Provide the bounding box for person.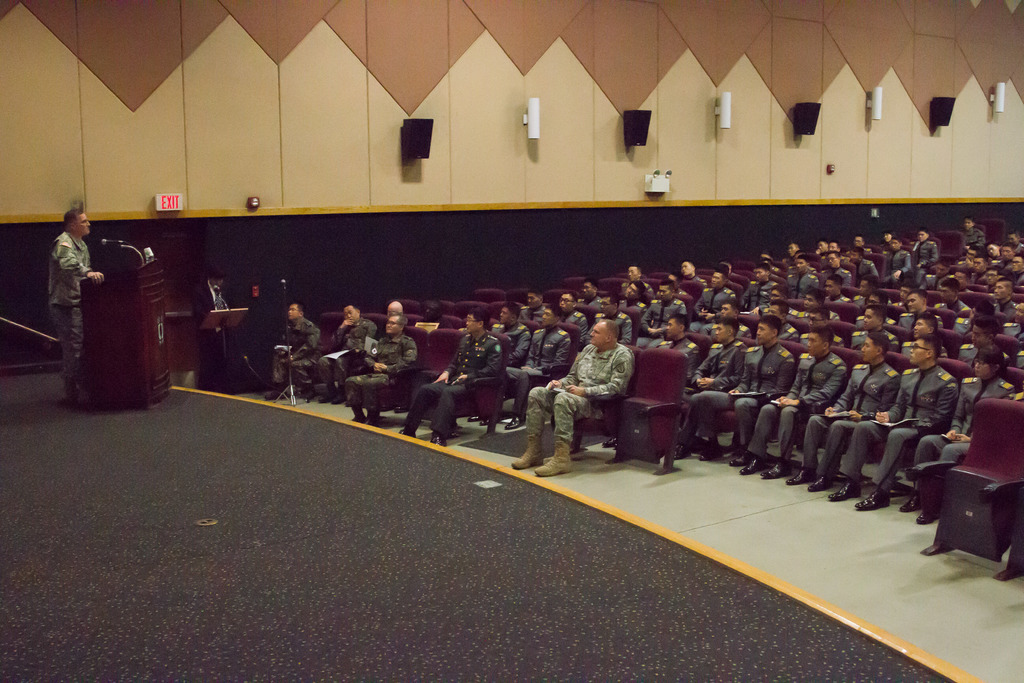
BBox(580, 274, 604, 311).
